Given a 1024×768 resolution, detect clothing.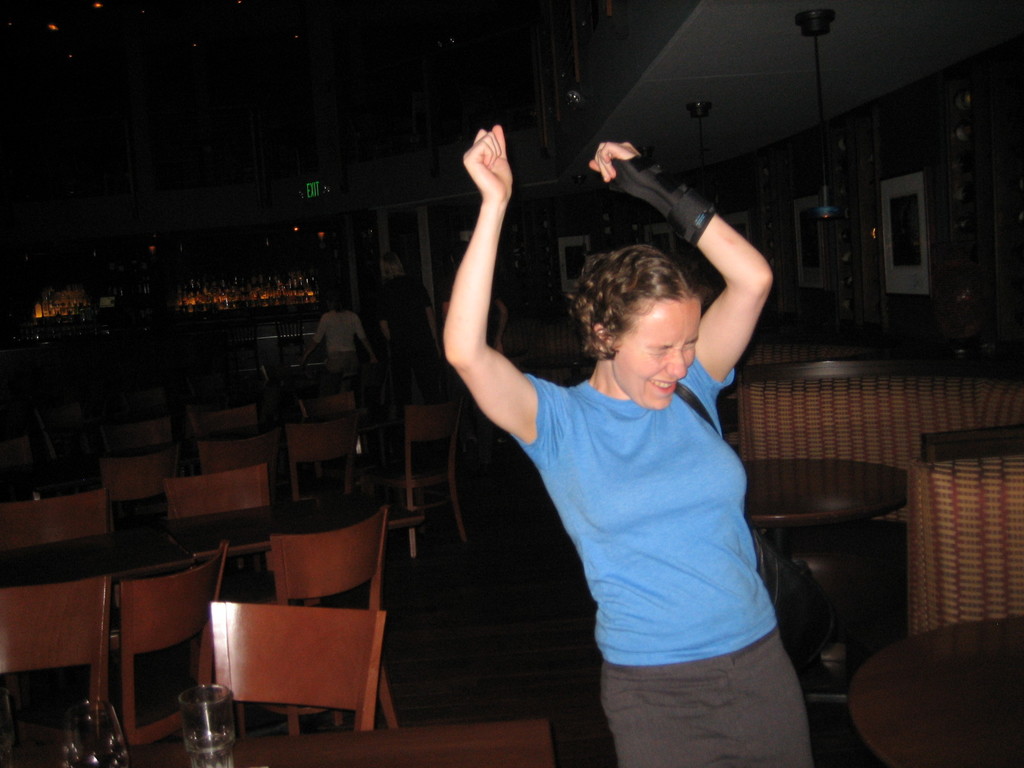
box=[501, 350, 817, 767].
